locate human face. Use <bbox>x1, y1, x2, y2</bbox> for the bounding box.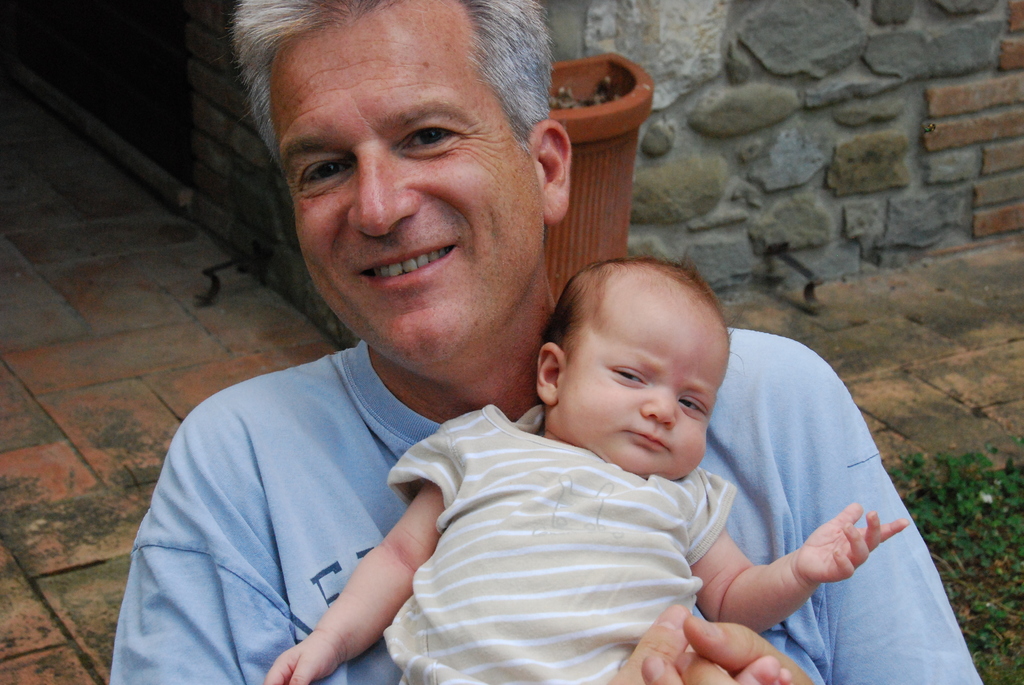
<bbox>267, 0, 543, 357</bbox>.
